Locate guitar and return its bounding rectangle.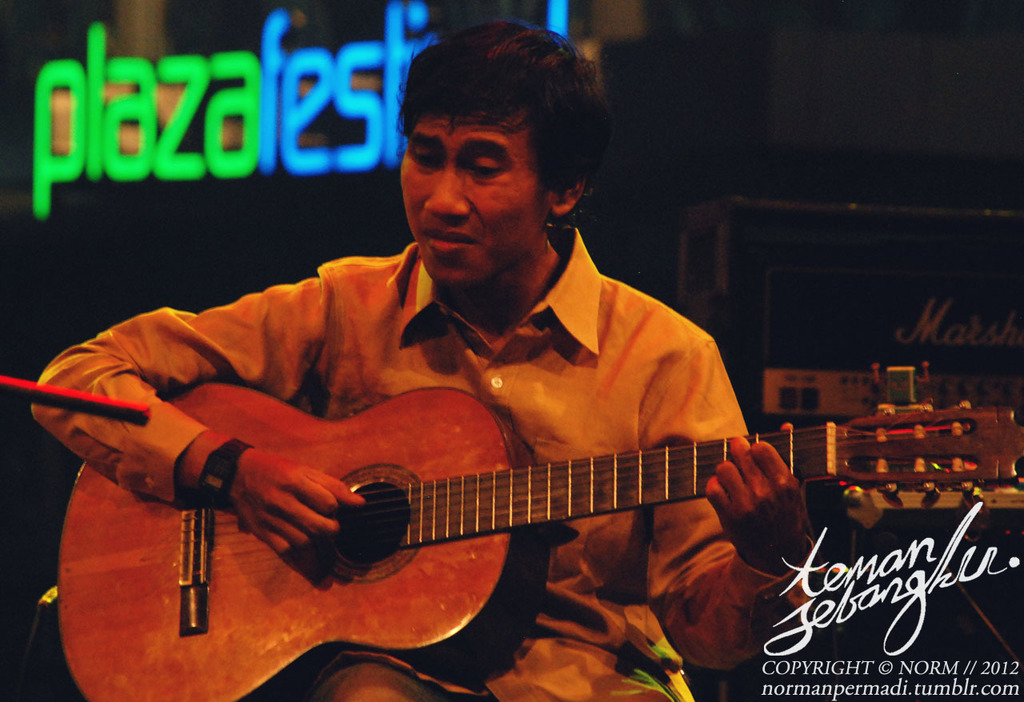
[left=56, top=349, right=882, bottom=691].
